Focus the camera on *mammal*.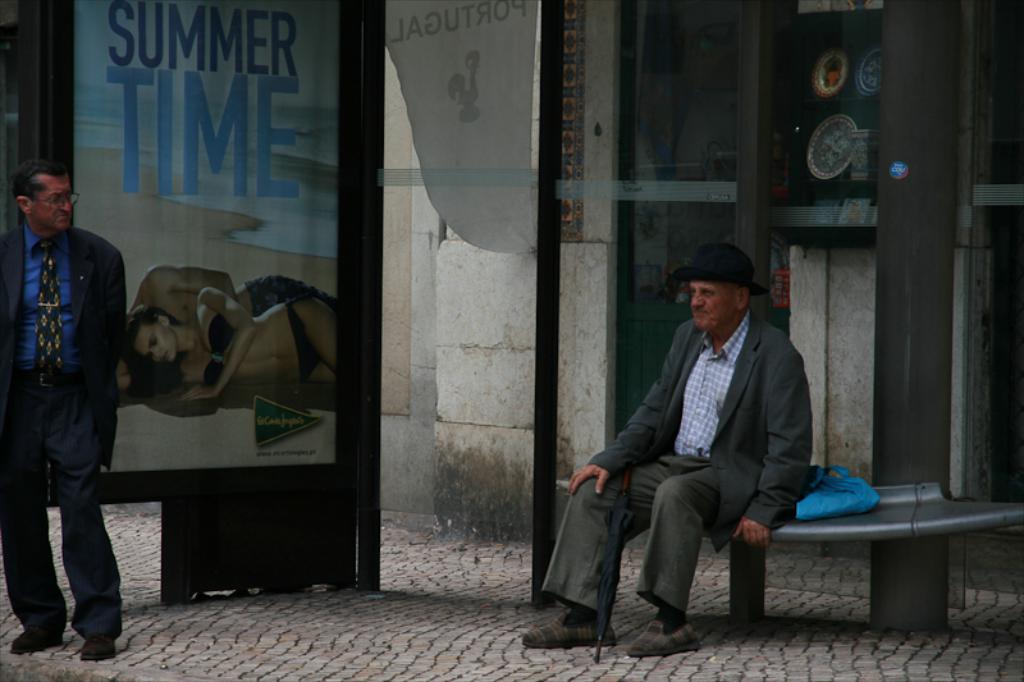
Focus region: crop(8, 137, 138, 681).
